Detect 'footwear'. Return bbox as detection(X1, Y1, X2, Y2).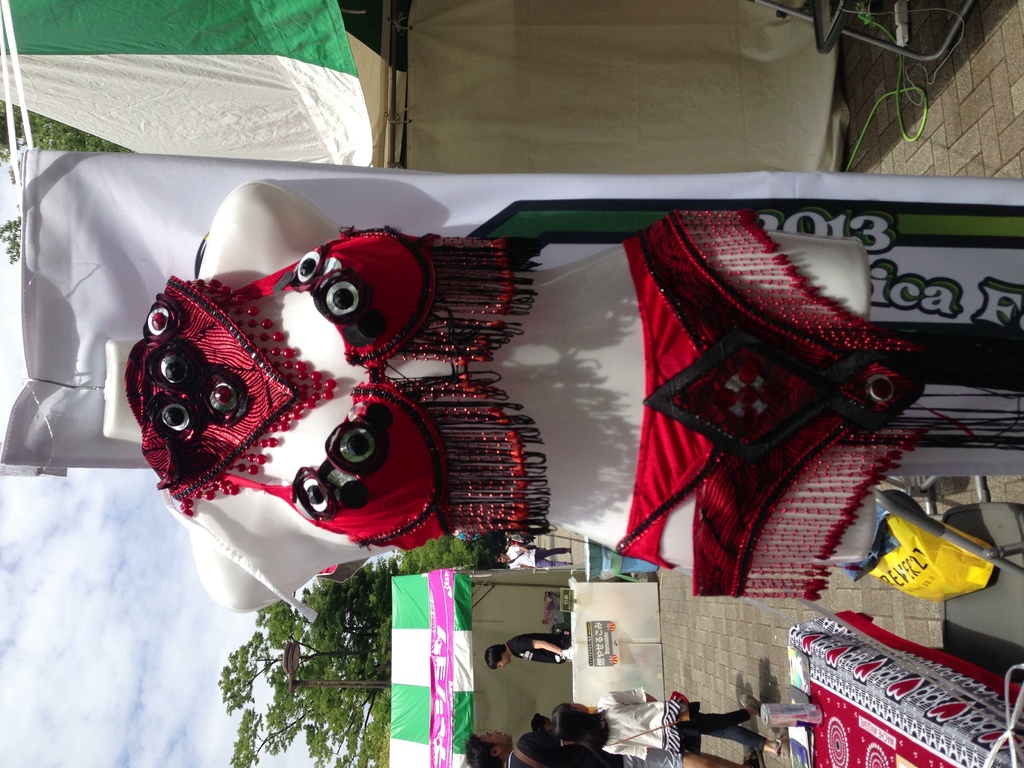
detection(771, 732, 792, 758).
